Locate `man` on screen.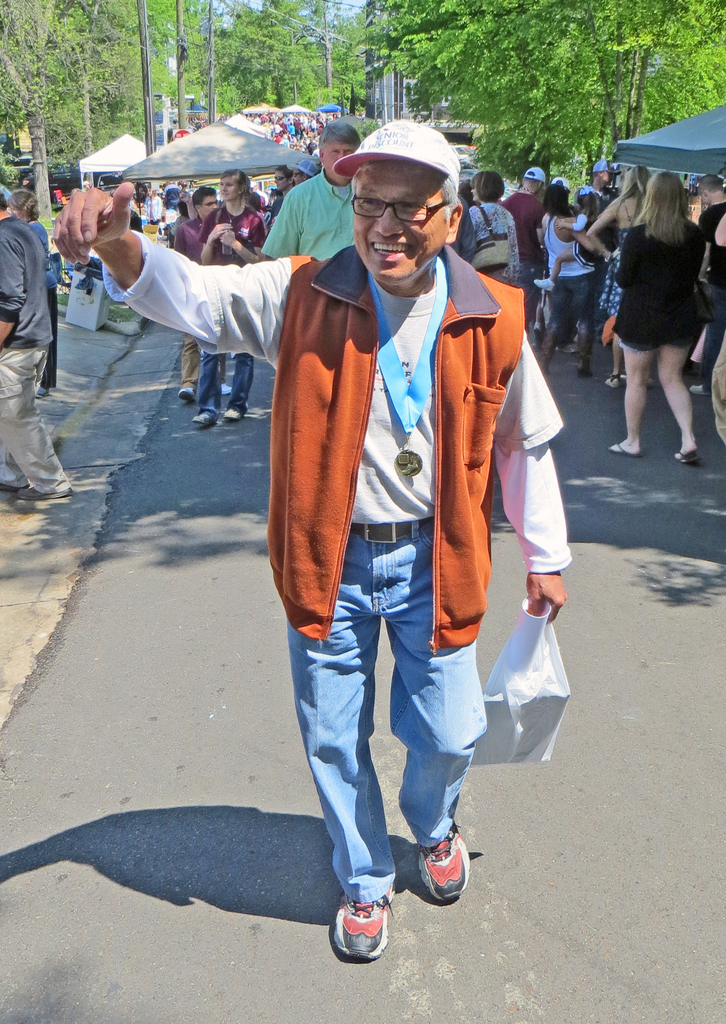
On screen at Rect(501, 164, 548, 331).
